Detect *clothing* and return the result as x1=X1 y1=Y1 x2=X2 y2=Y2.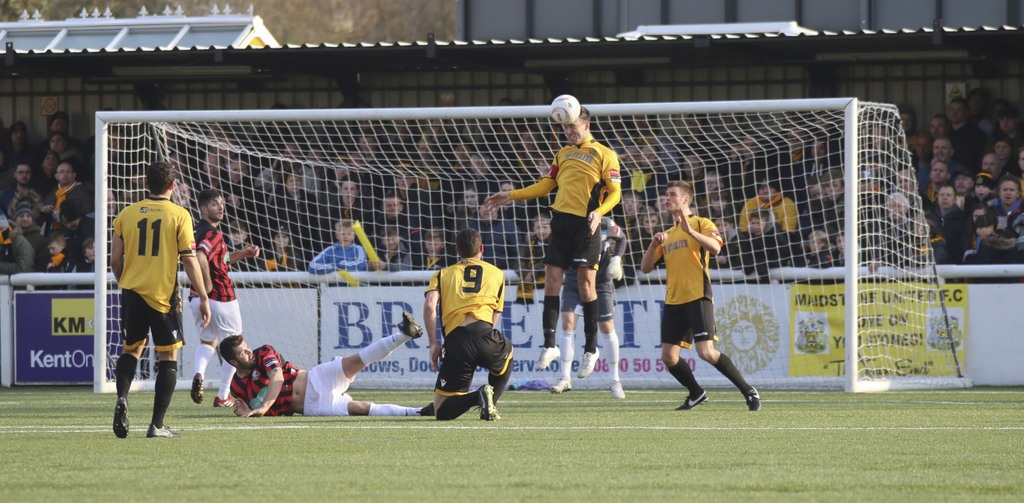
x1=357 y1=159 x2=397 y2=200.
